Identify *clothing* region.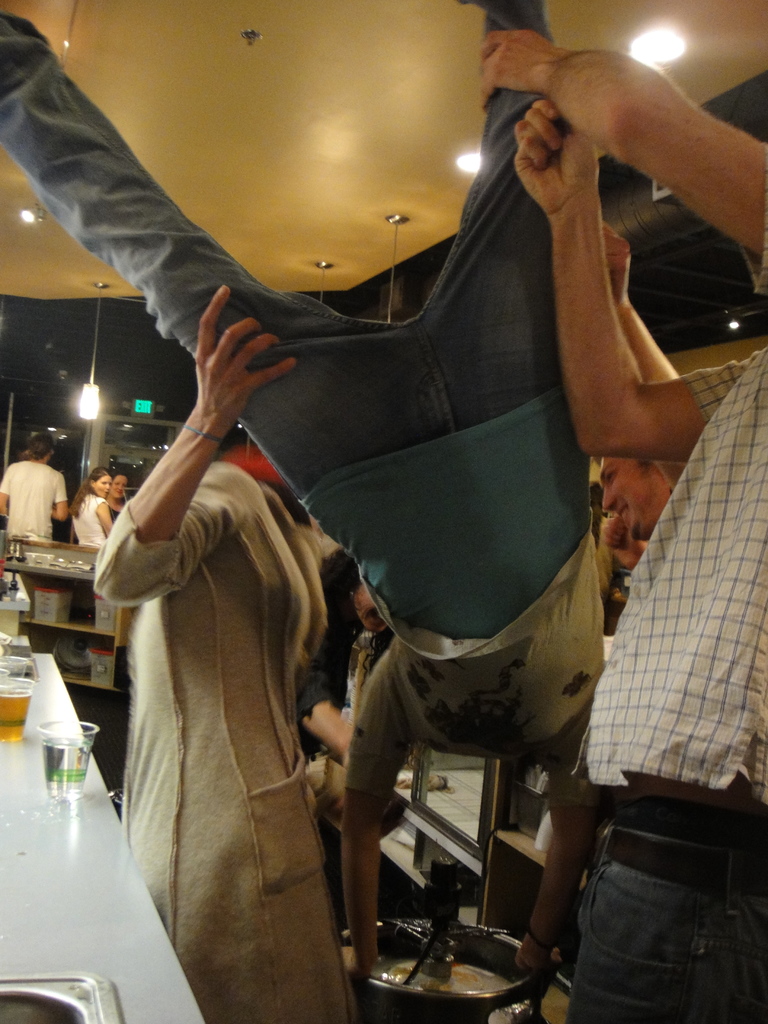
Region: select_region(0, 456, 64, 540).
